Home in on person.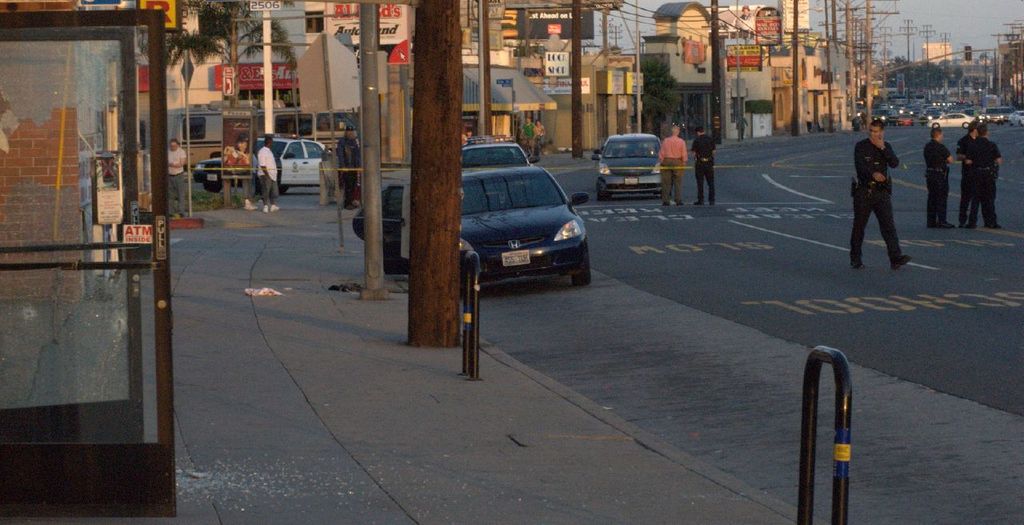
Homed in at <region>658, 121, 686, 207</region>.
